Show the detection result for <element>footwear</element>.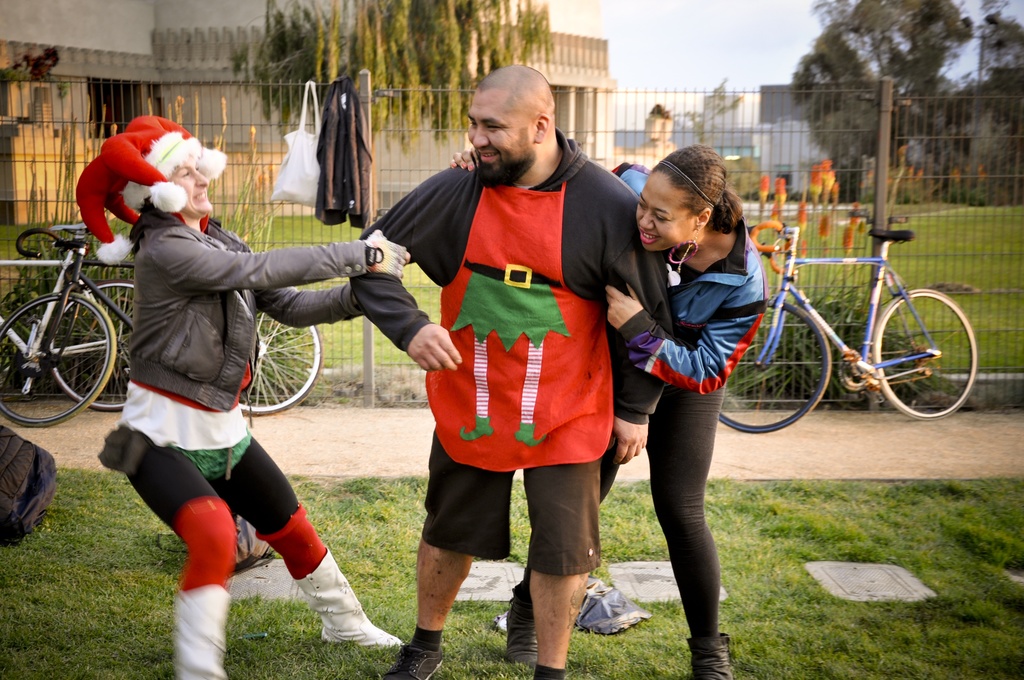
<box>172,581,227,679</box>.
